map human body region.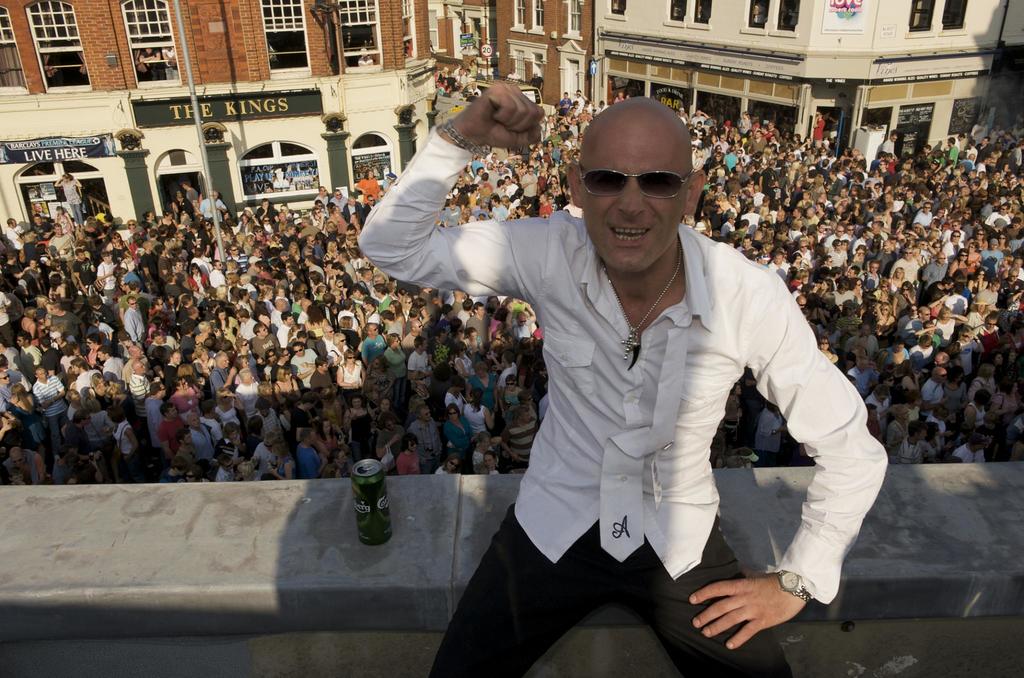
Mapped to x1=873, y1=223, x2=890, y2=241.
